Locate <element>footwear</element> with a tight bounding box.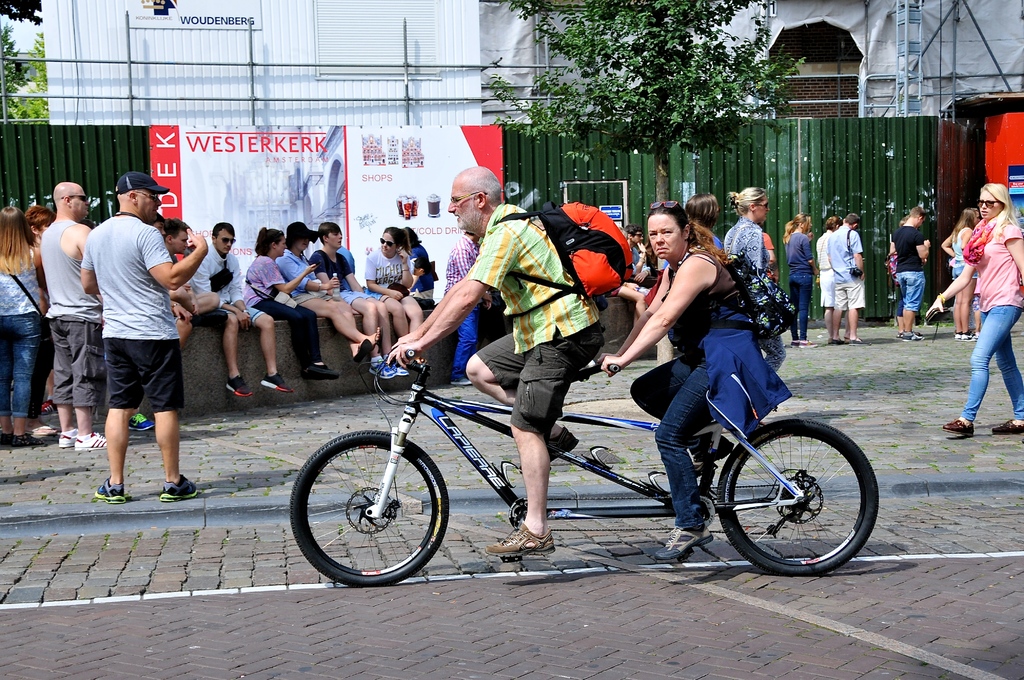
left=825, top=335, right=845, bottom=345.
